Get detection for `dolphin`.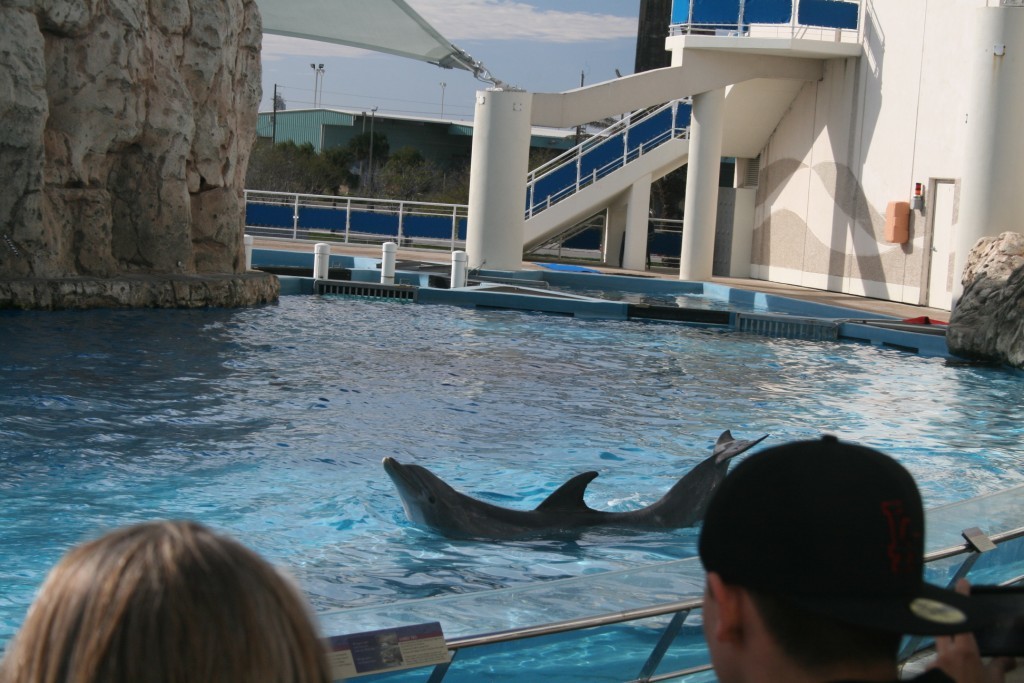
Detection: crop(381, 454, 609, 555).
